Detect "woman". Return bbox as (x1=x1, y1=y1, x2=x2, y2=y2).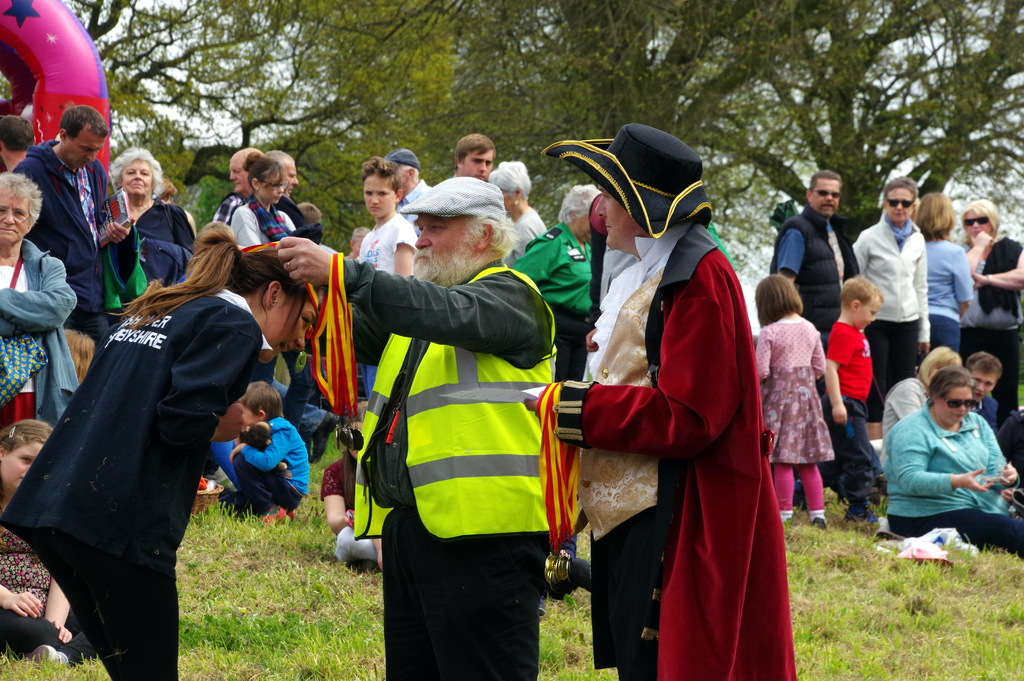
(x1=230, y1=153, x2=314, y2=258).
